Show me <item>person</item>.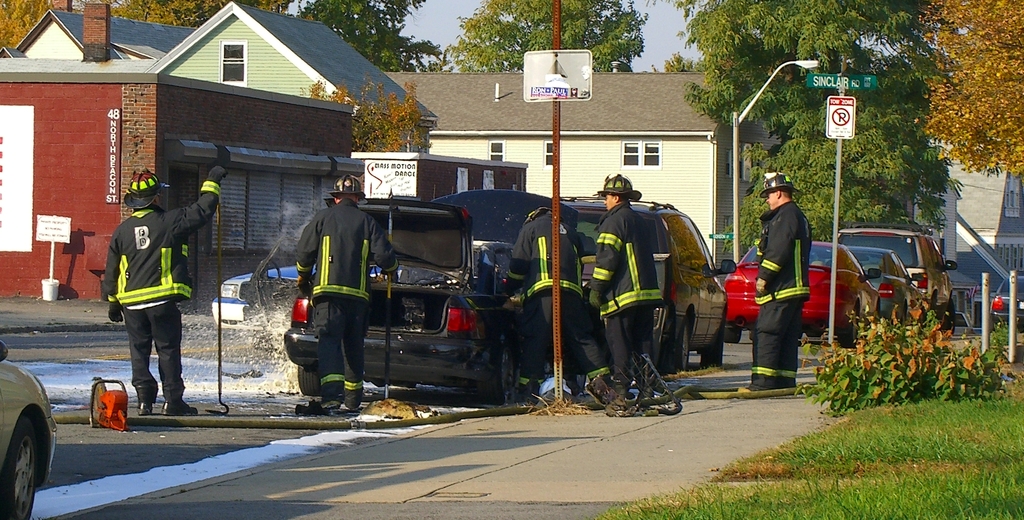
<item>person</item> is here: Rect(587, 174, 663, 403).
